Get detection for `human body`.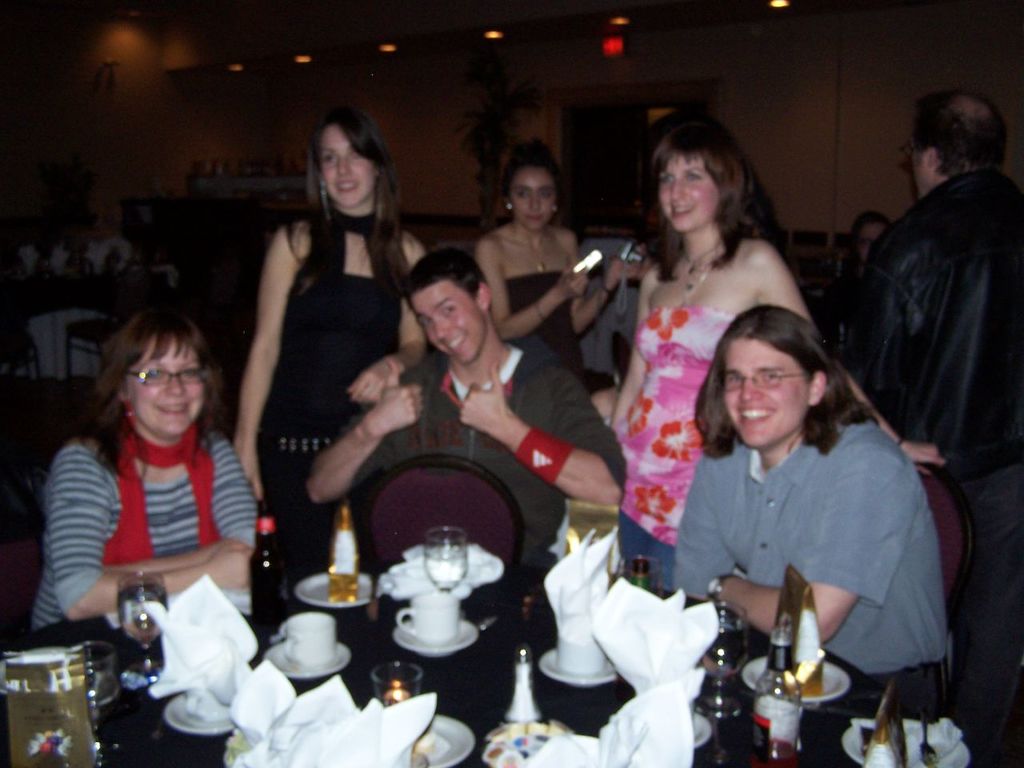
Detection: region(282, 342, 642, 514).
